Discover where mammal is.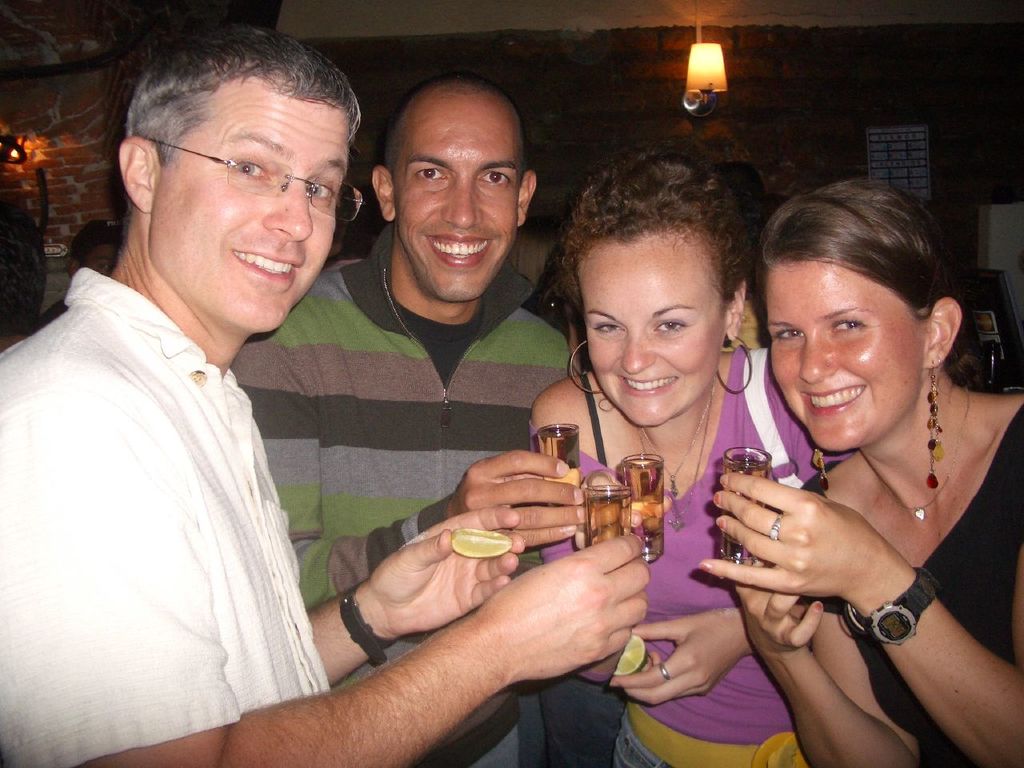
Discovered at bbox(528, 138, 824, 767).
